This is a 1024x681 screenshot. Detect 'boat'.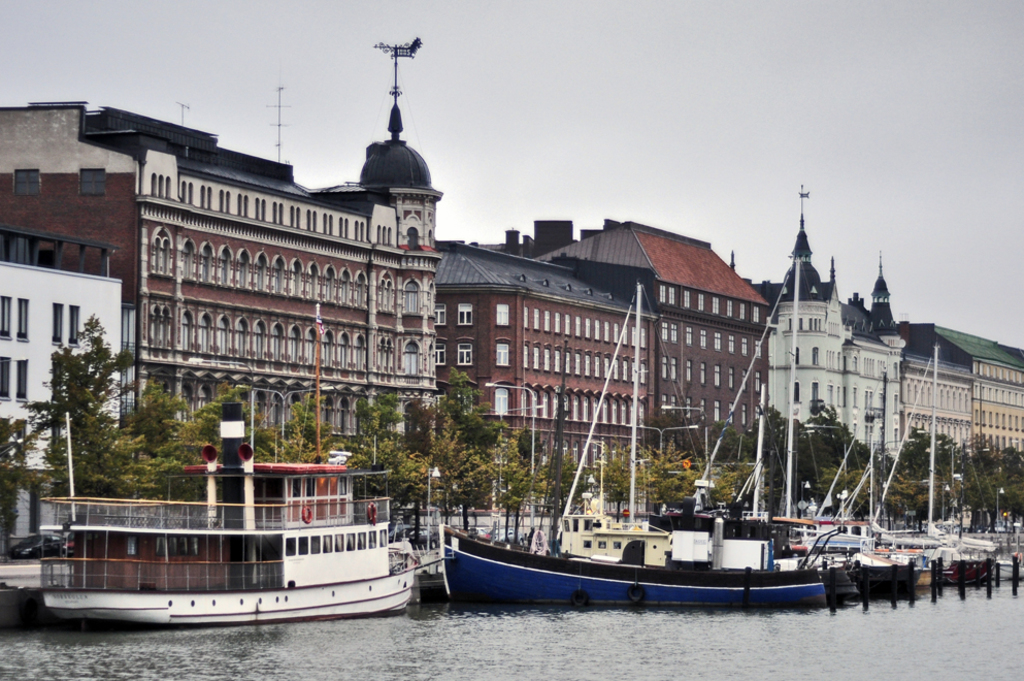
pyautogui.locateOnScreen(38, 402, 480, 630).
